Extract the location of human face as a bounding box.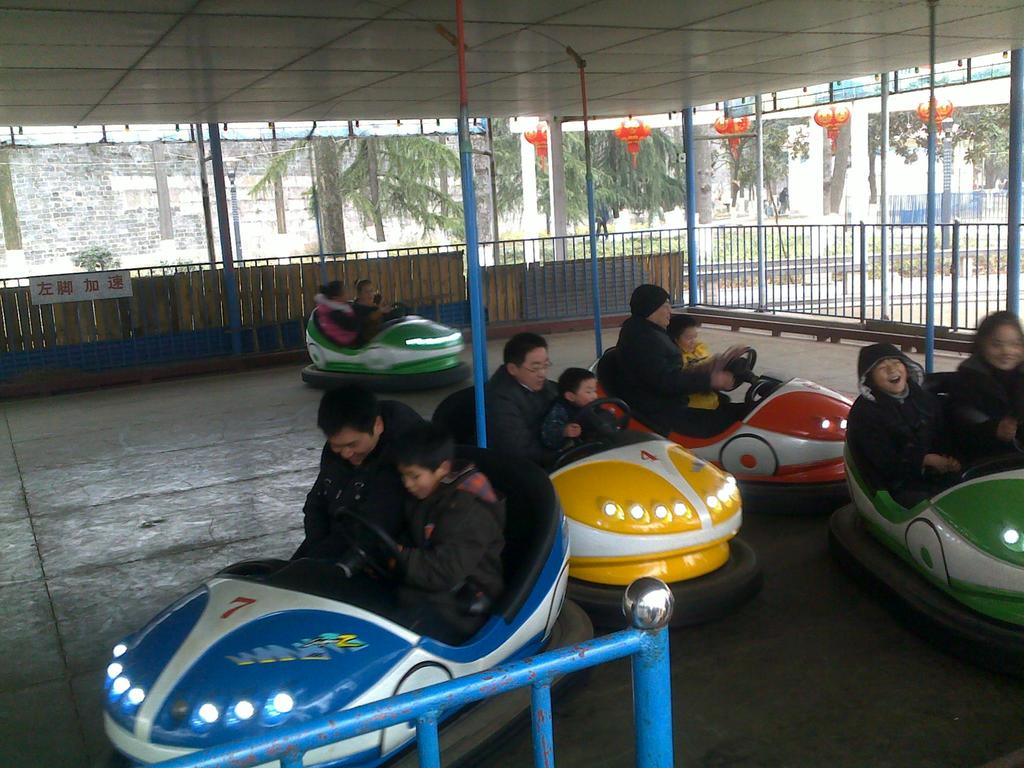
bbox=(575, 375, 595, 401).
